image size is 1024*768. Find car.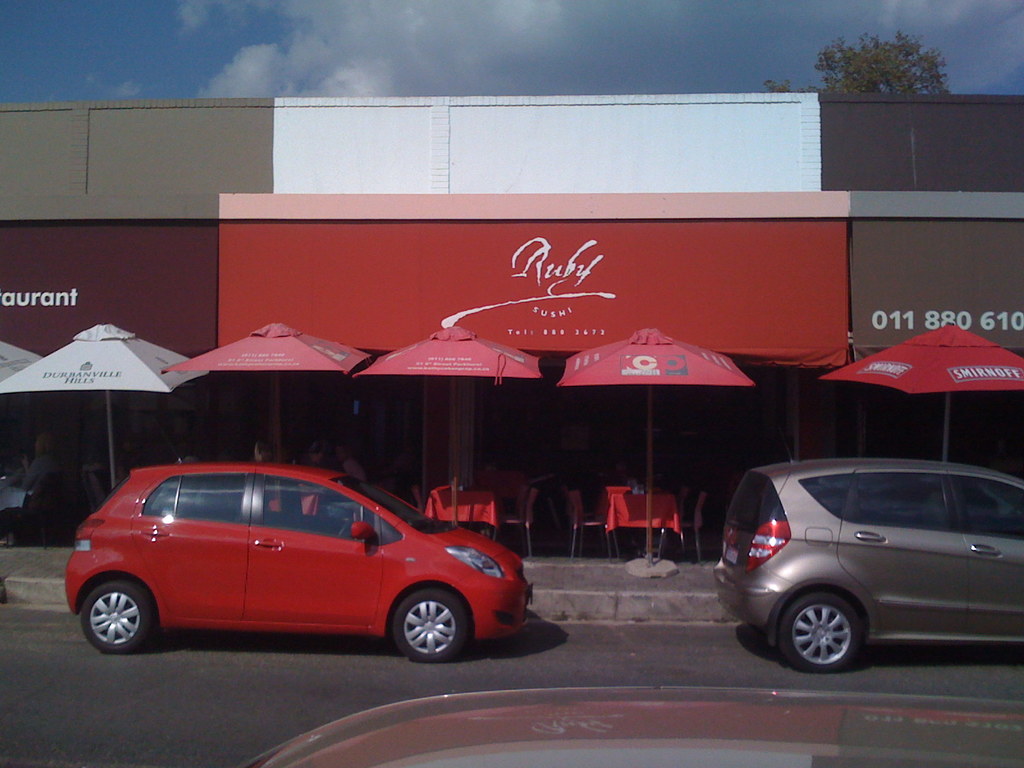
[722,454,1023,669].
